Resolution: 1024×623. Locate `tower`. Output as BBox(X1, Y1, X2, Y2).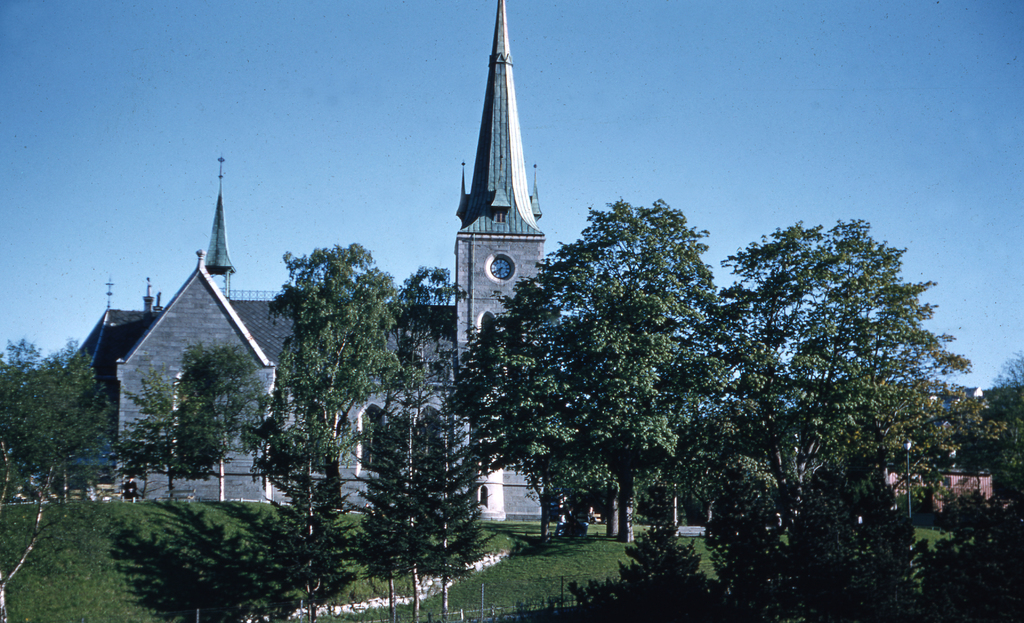
BBox(452, 0, 547, 360).
